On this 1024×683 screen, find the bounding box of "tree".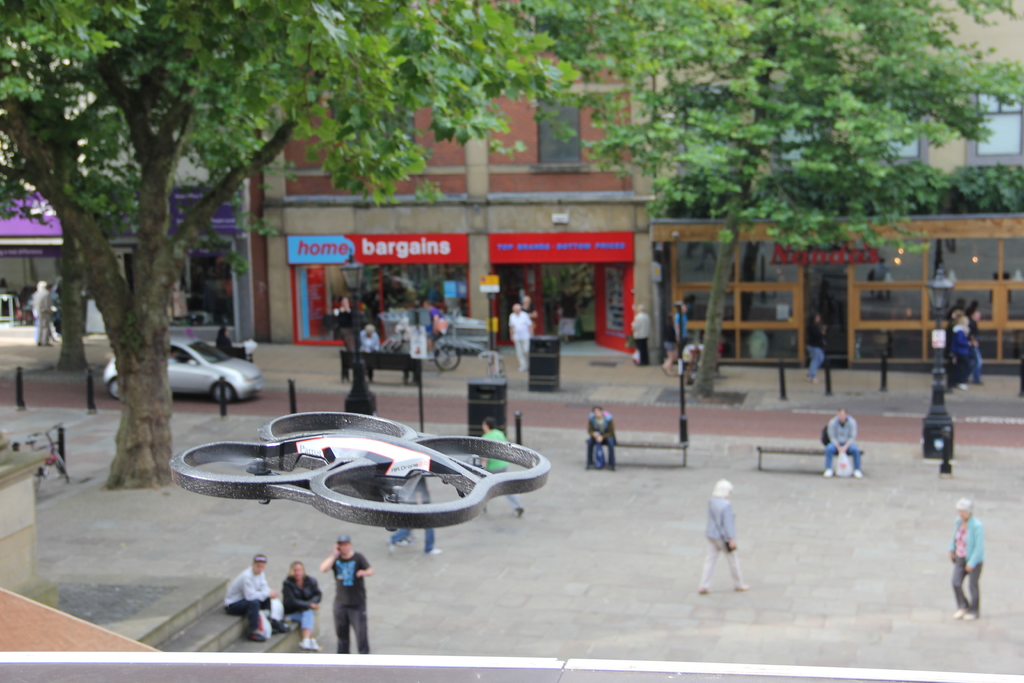
Bounding box: 0:0:590:491.
